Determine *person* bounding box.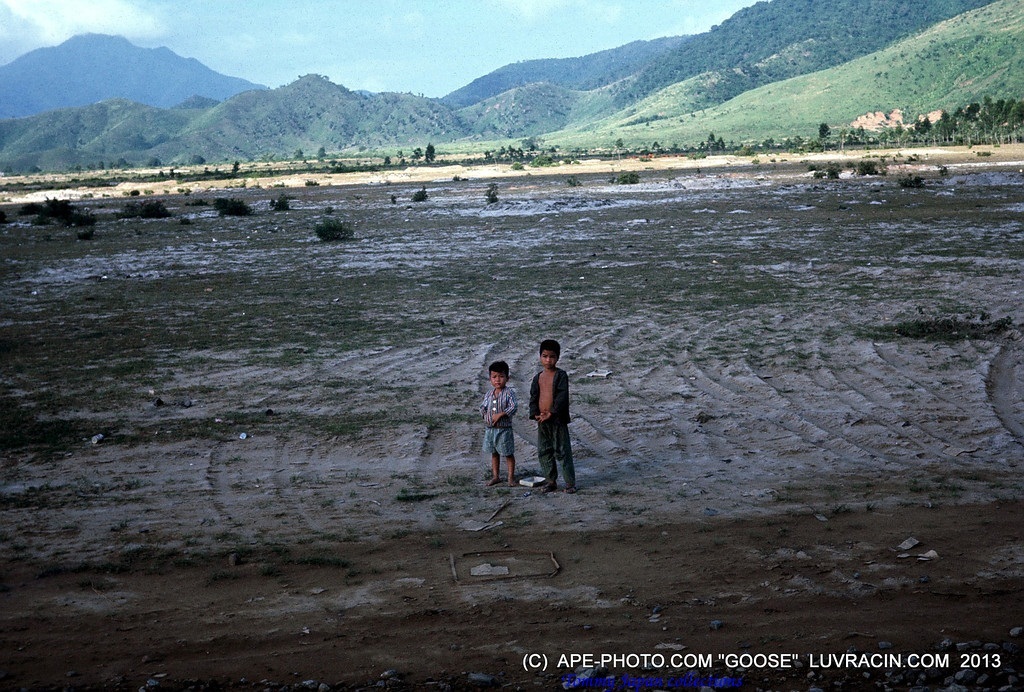
Determined: [left=527, top=336, right=583, bottom=494].
